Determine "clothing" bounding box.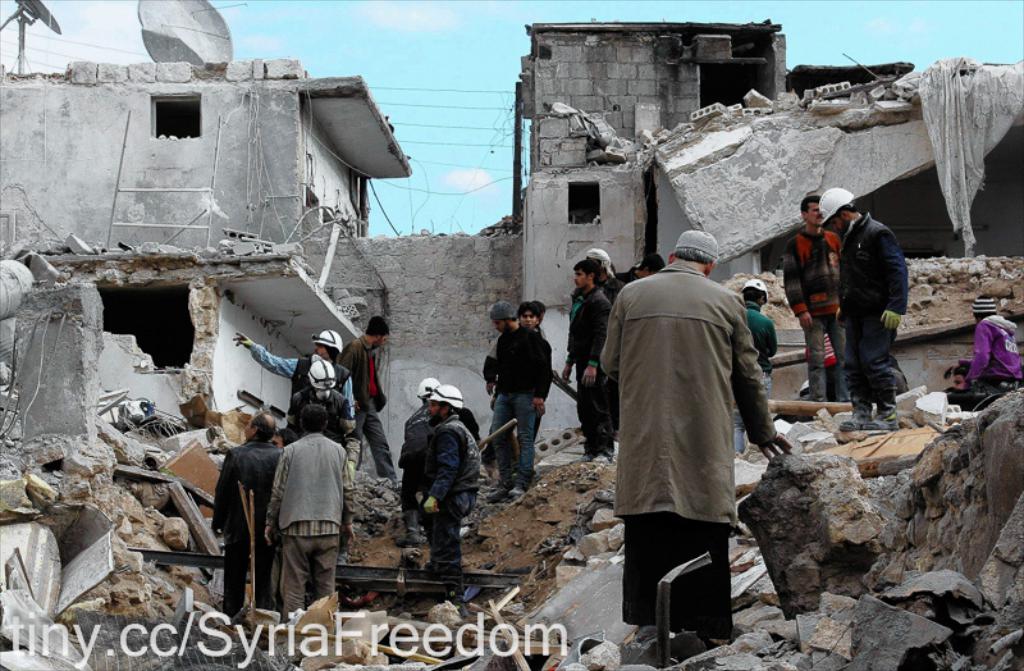
Determined: bbox=[241, 341, 353, 435].
